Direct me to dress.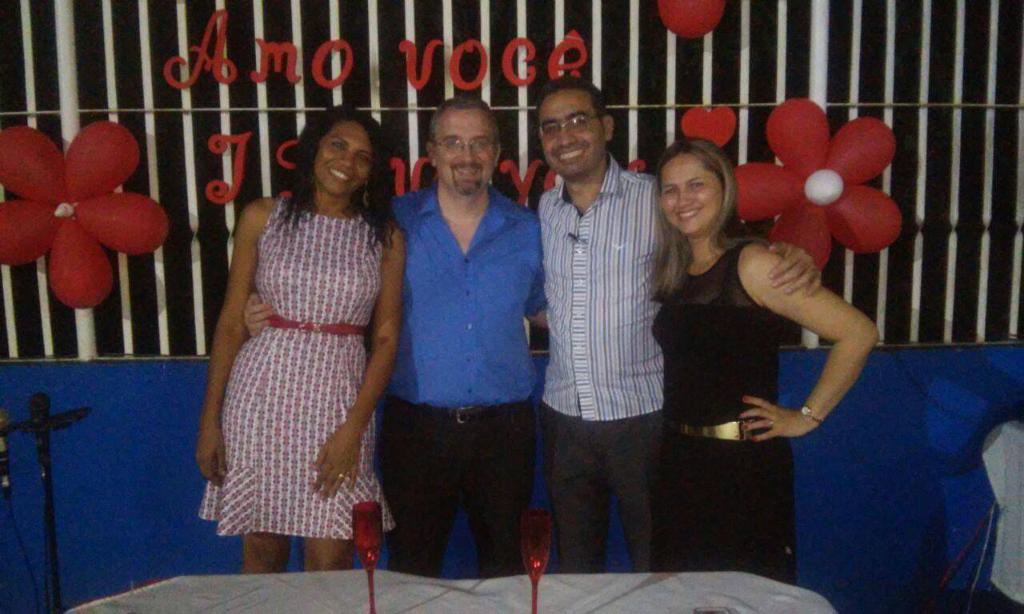
Direction: (650,237,798,585).
